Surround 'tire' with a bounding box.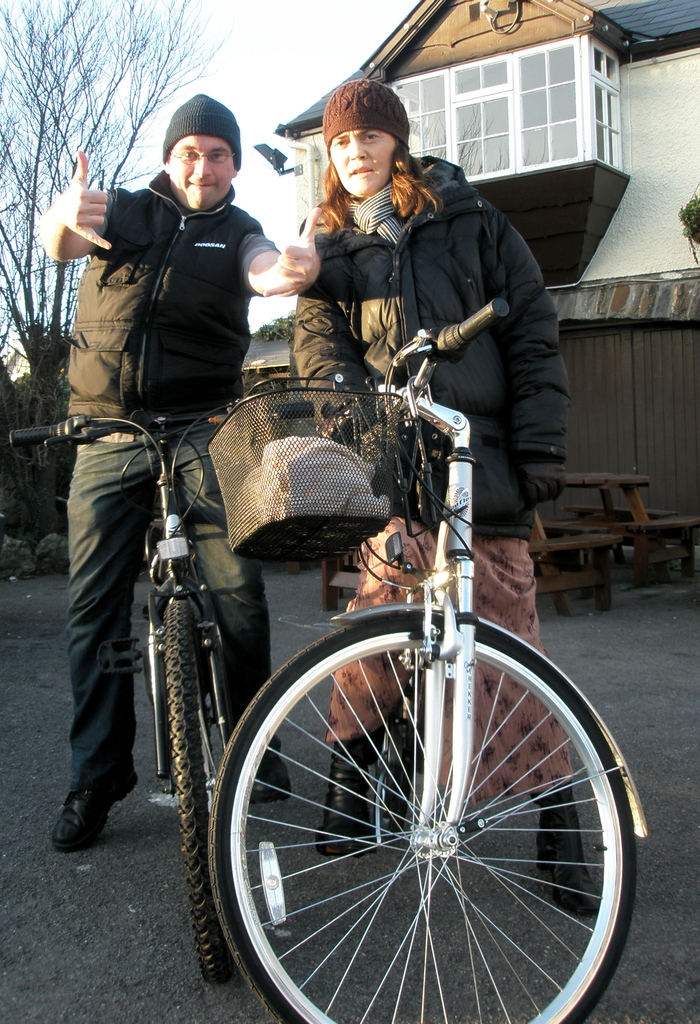
region(148, 534, 243, 984).
